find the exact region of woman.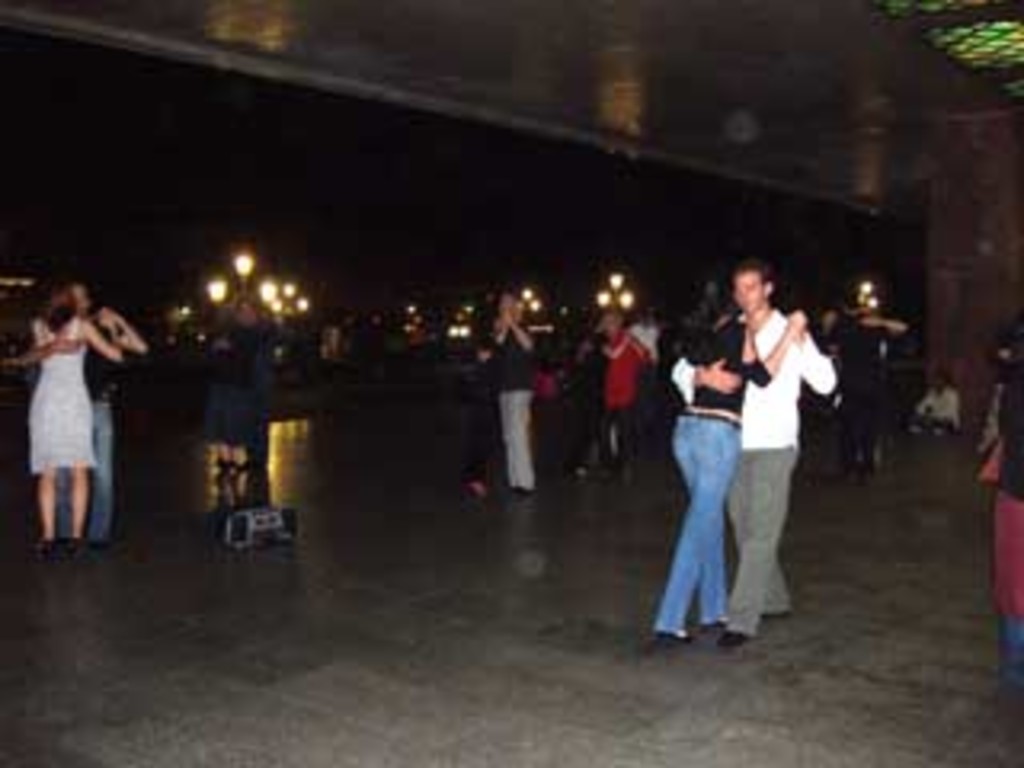
Exact region: [13,243,141,570].
